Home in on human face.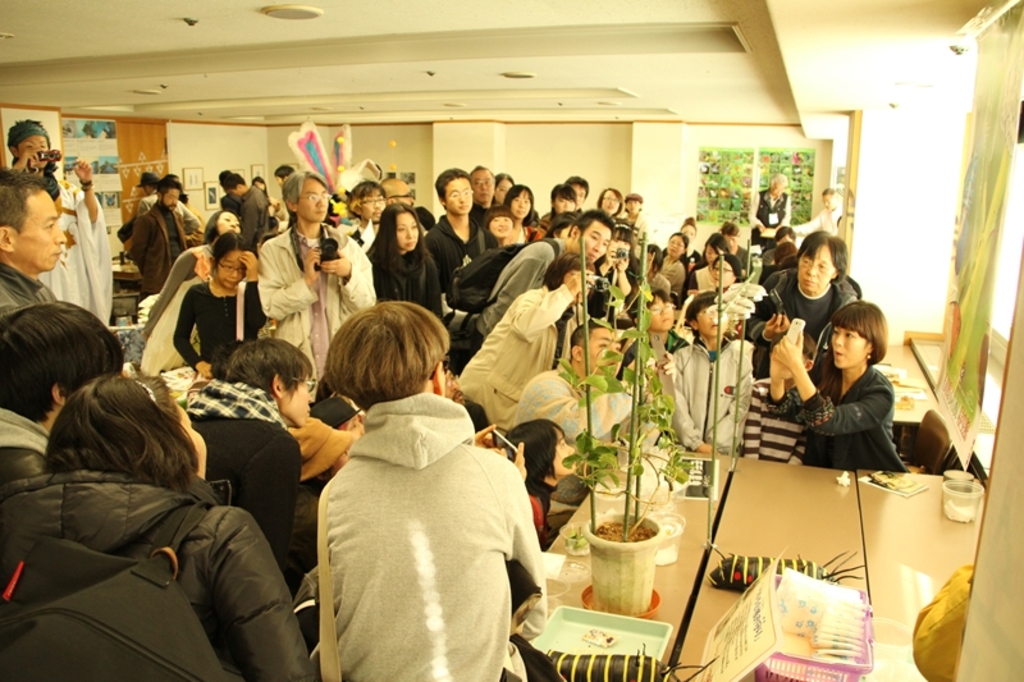
Homed in at 301:180:335:224.
